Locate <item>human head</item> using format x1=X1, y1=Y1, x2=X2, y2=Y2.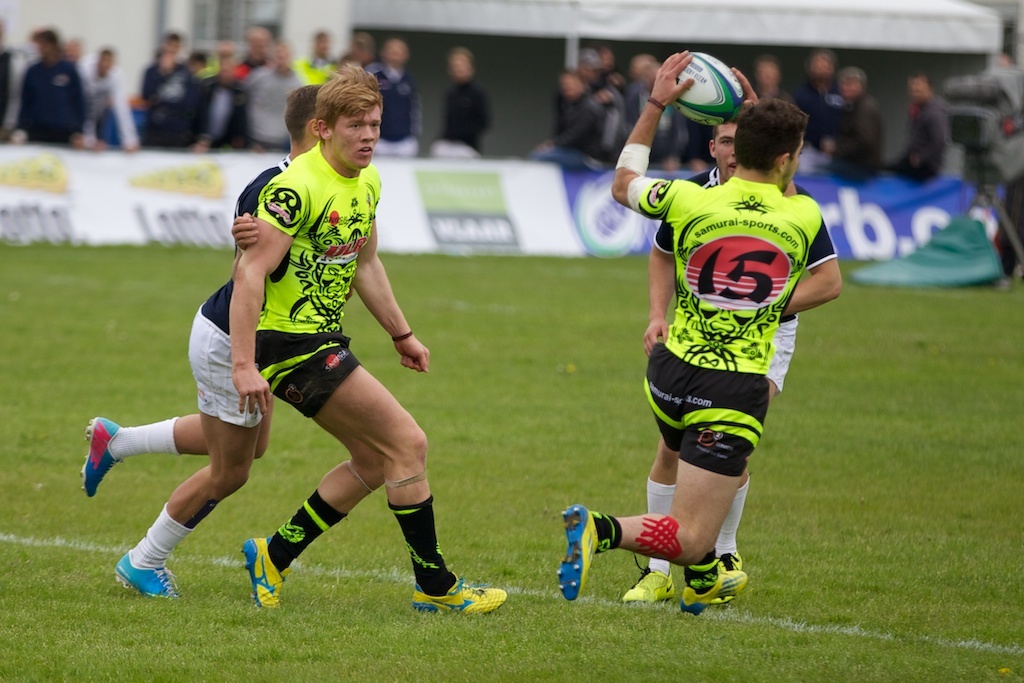
x1=749, y1=58, x2=775, y2=91.
